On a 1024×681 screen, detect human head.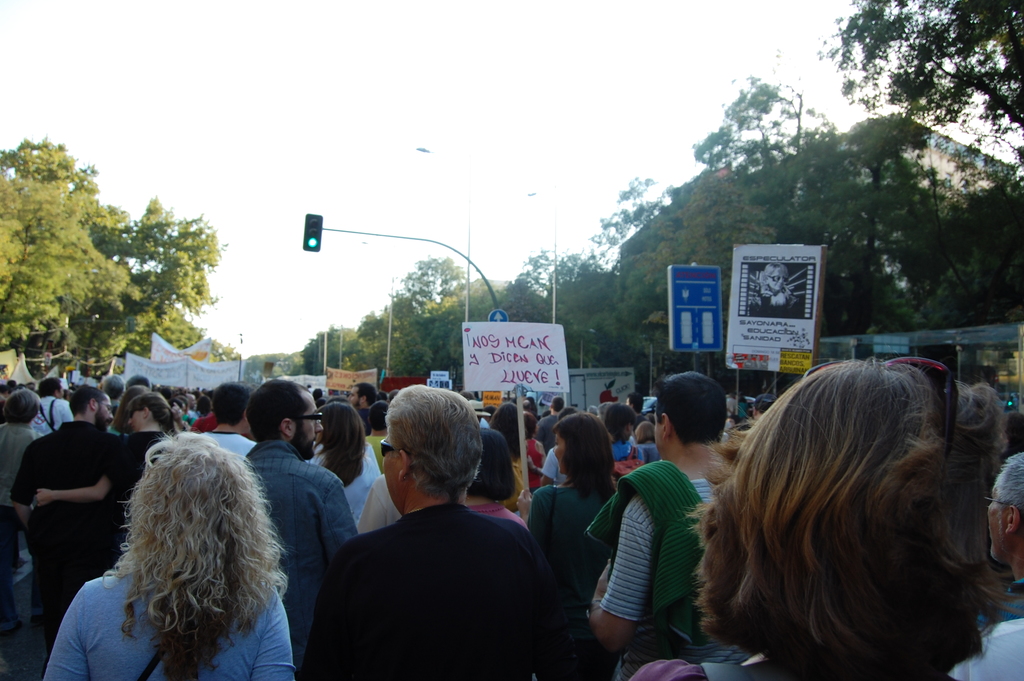
locate(346, 384, 379, 406).
